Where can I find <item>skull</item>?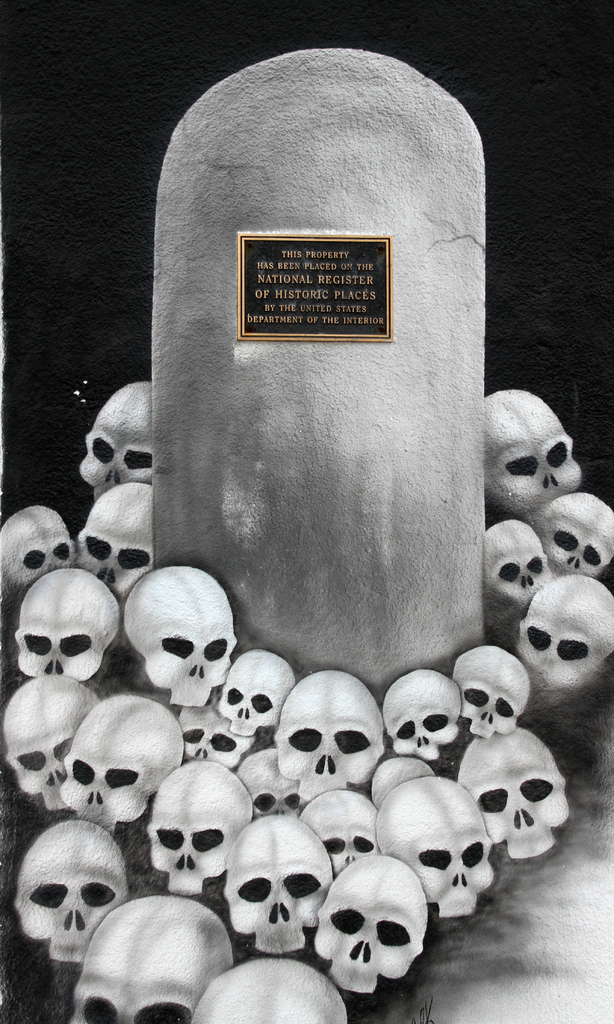
You can find it at (x1=185, y1=958, x2=351, y2=1023).
